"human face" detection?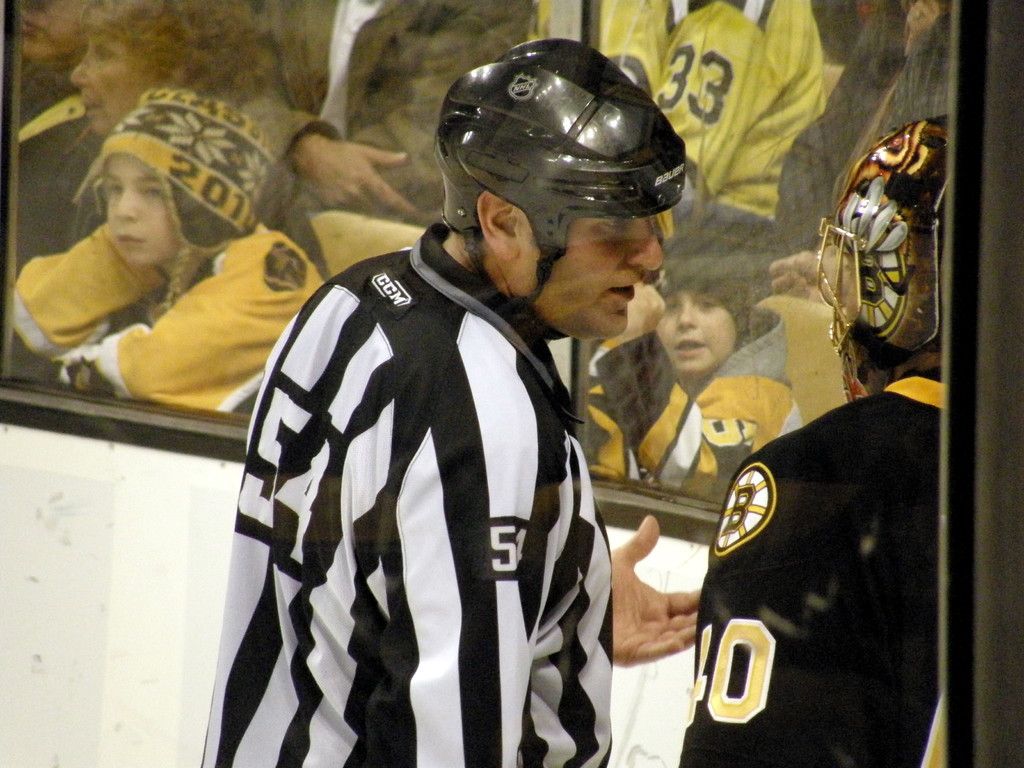
region(843, 248, 861, 322)
